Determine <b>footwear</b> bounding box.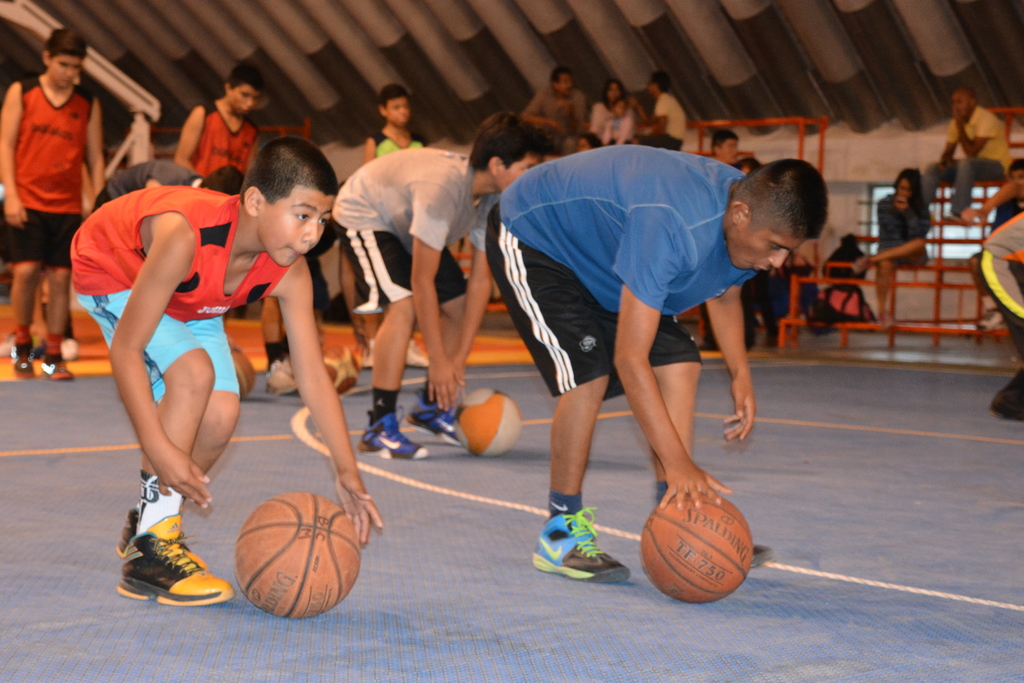
Determined: 12, 343, 36, 377.
